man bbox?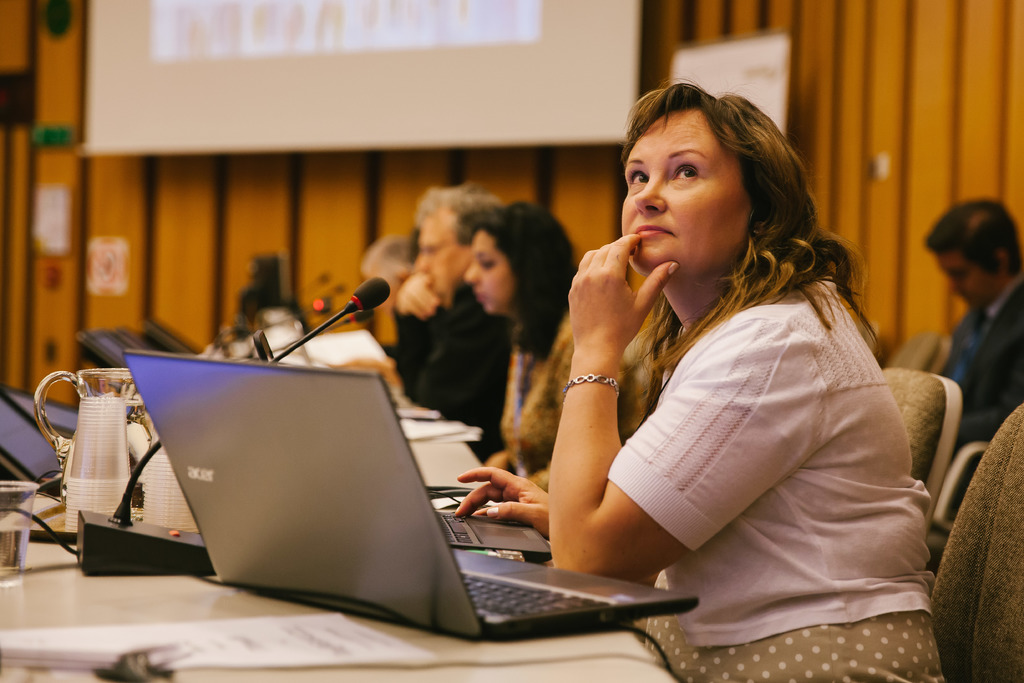
[left=388, top=182, right=511, bottom=457]
